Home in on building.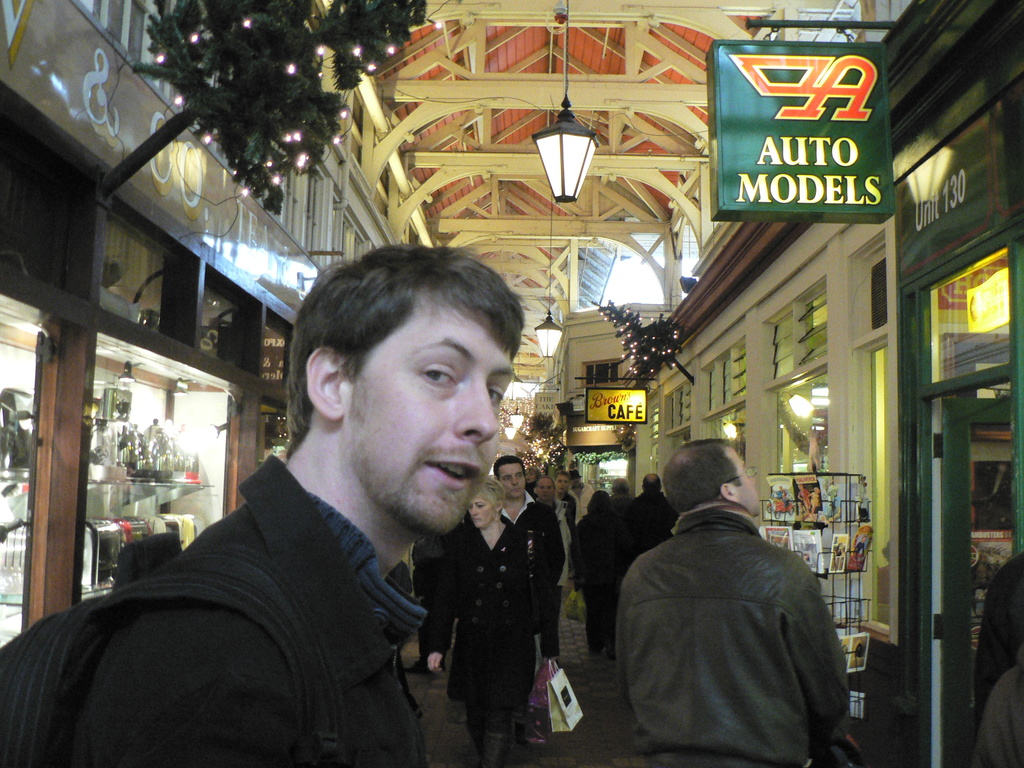
Homed in at region(0, 0, 1023, 767).
